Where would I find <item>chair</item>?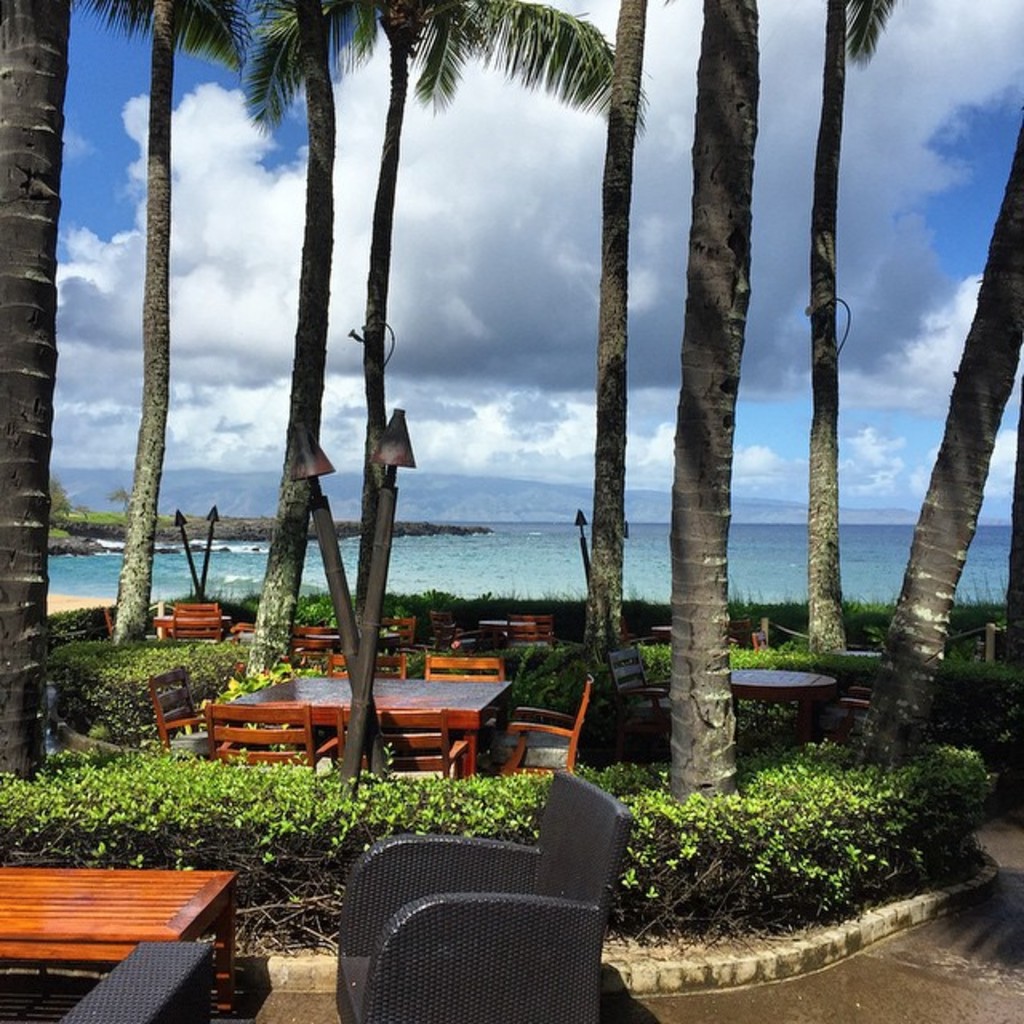
At bbox=[45, 939, 218, 1022].
